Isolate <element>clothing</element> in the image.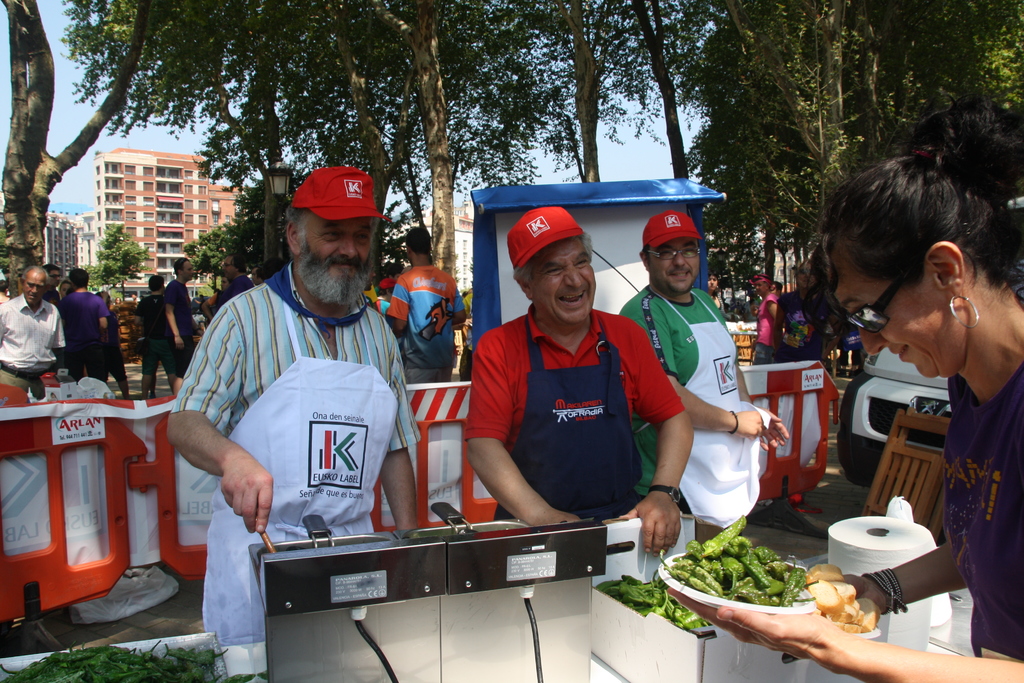
Isolated region: rect(173, 252, 419, 682).
